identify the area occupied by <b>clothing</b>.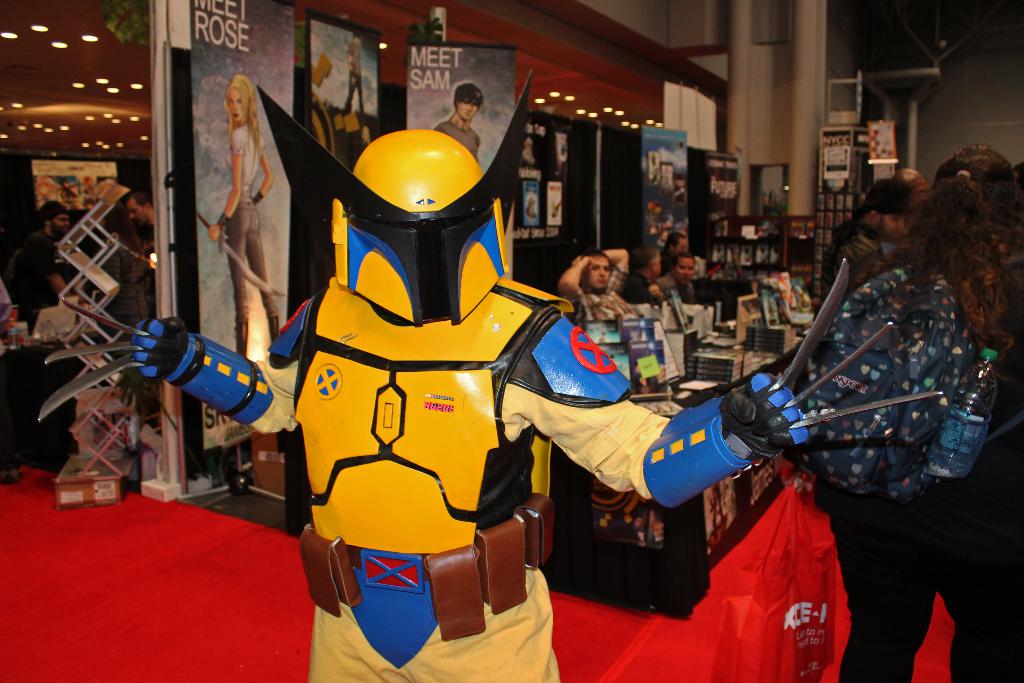
Area: 135:284:793:682.
